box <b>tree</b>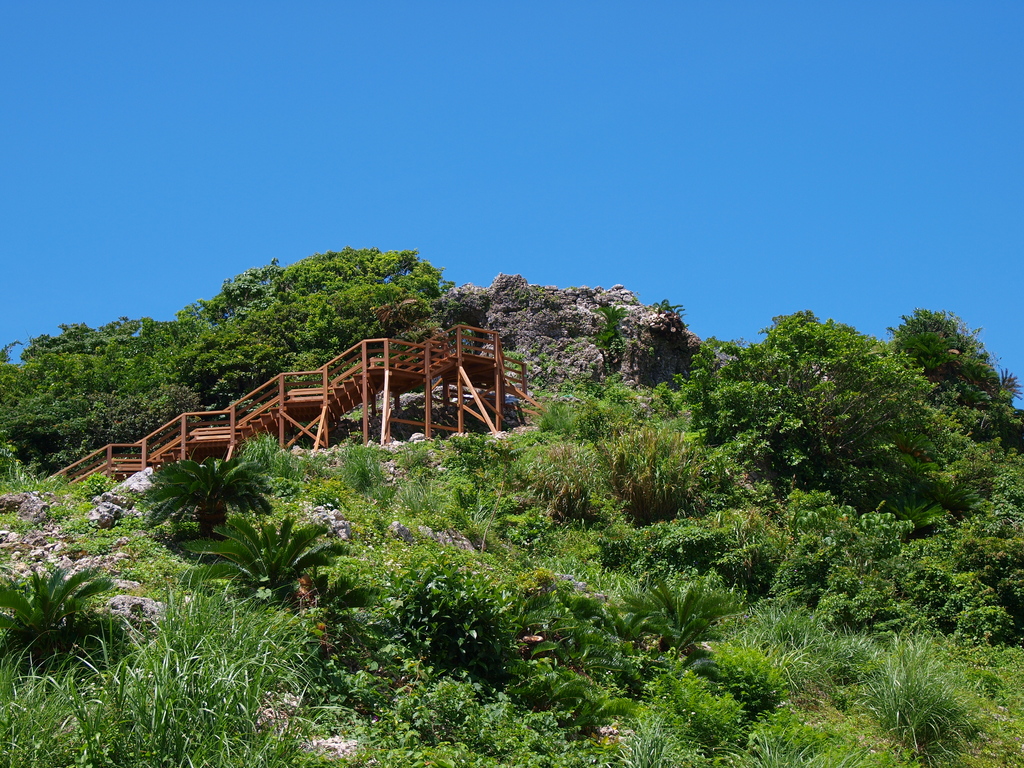
(x1=614, y1=578, x2=737, y2=659)
